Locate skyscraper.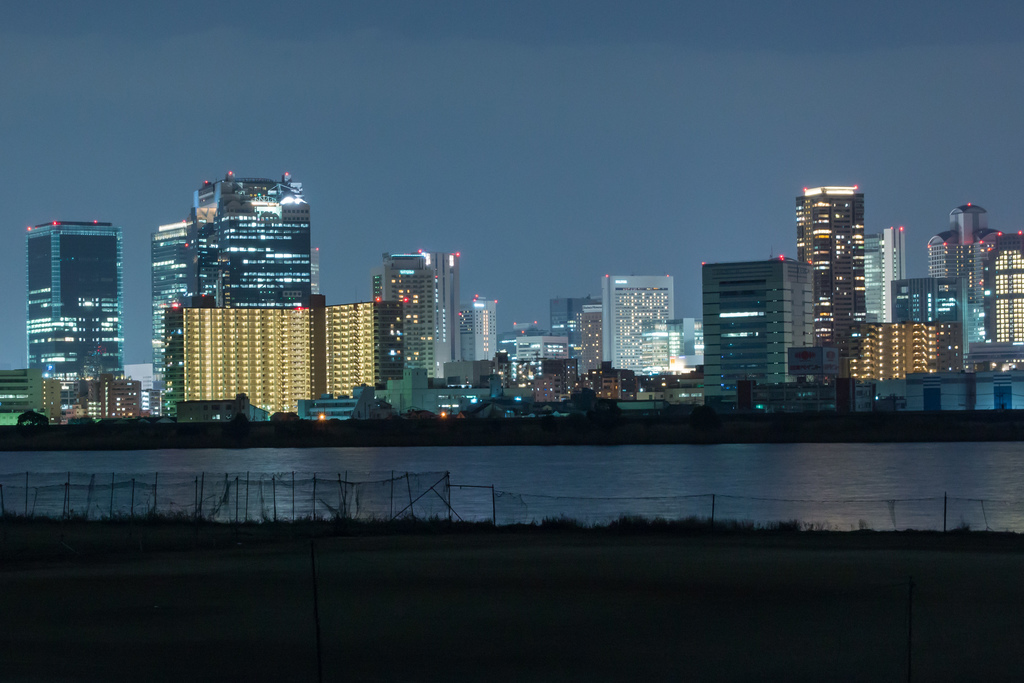
Bounding box: rect(28, 214, 147, 424).
